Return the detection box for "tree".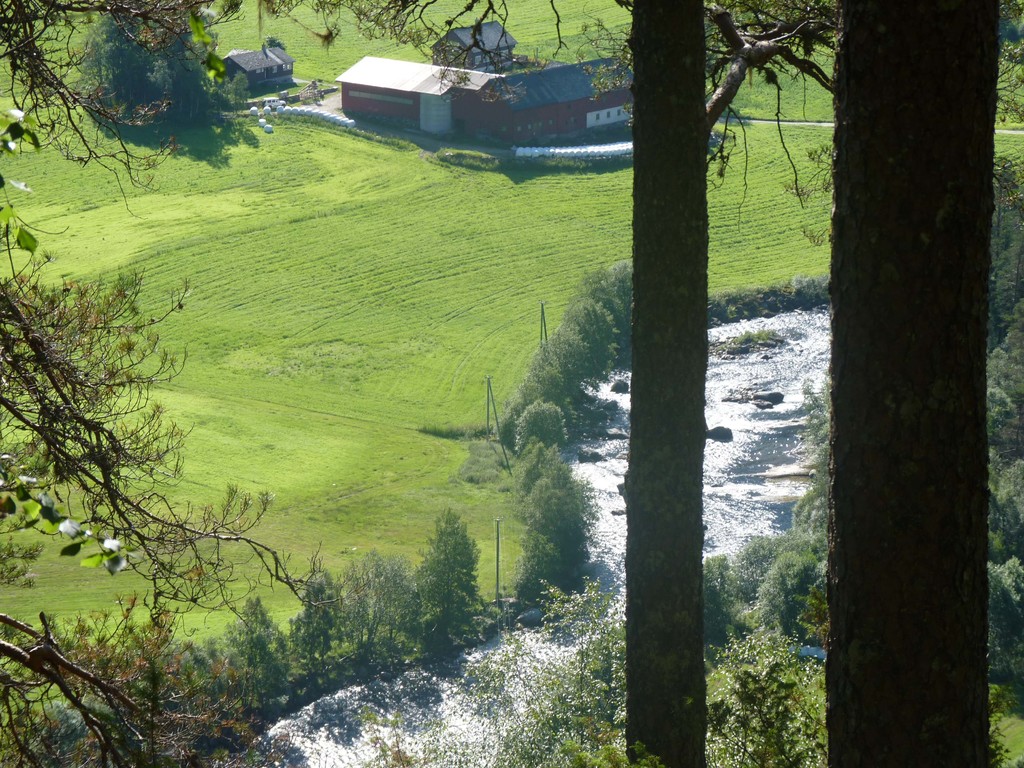
[left=0, top=0, right=571, bottom=767].
